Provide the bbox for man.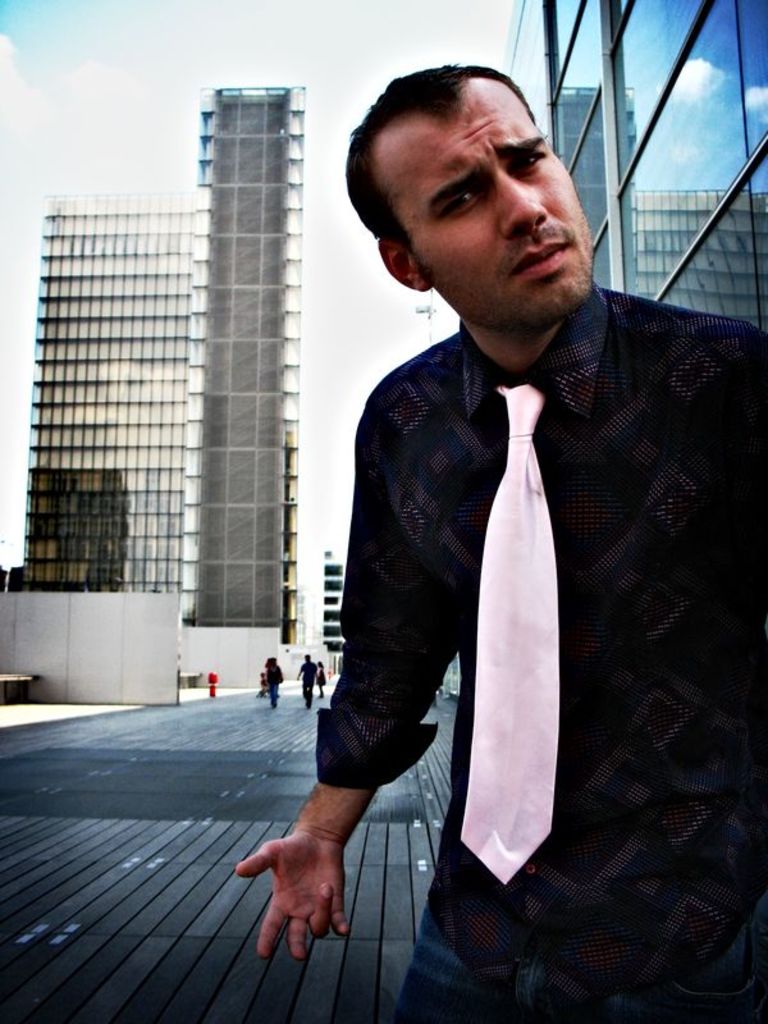
bbox=[260, 658, 279, 708].
